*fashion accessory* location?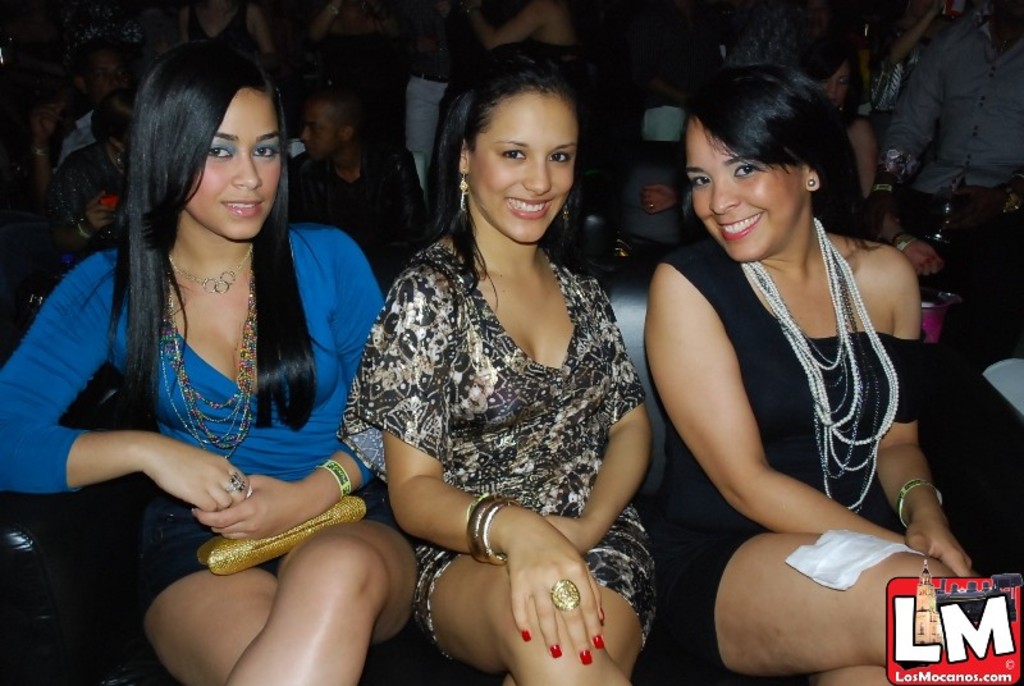
{"x1": 881, "y1": 146, "x2": 913, "y2": 179}
